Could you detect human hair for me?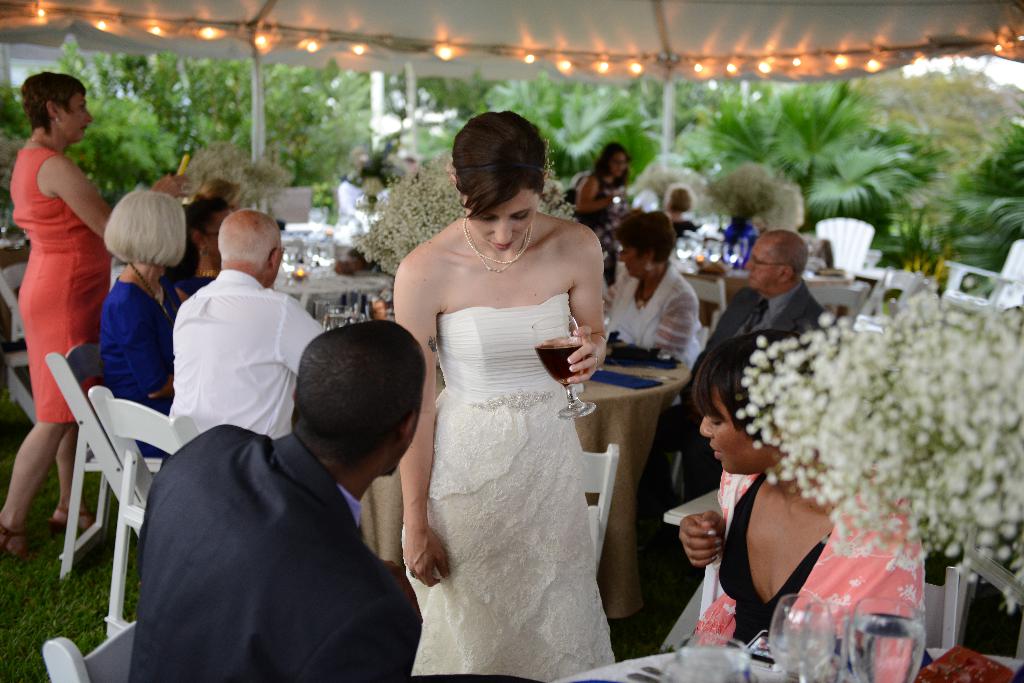
Detection result: 192/176/244/202.
